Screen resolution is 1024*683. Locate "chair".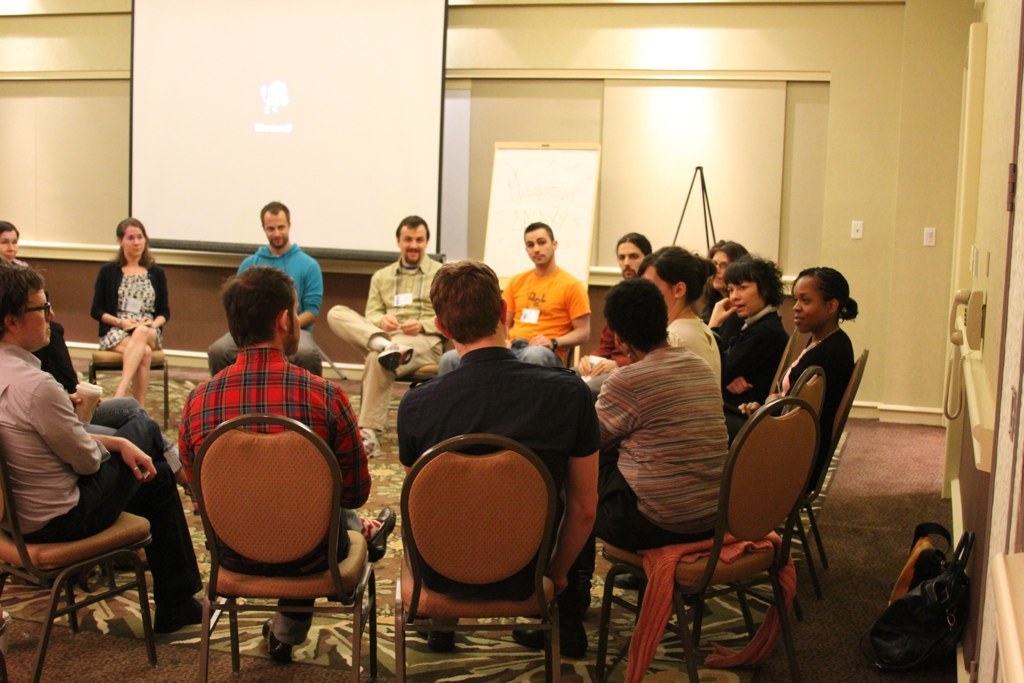
[763, 330, 799, 403].
